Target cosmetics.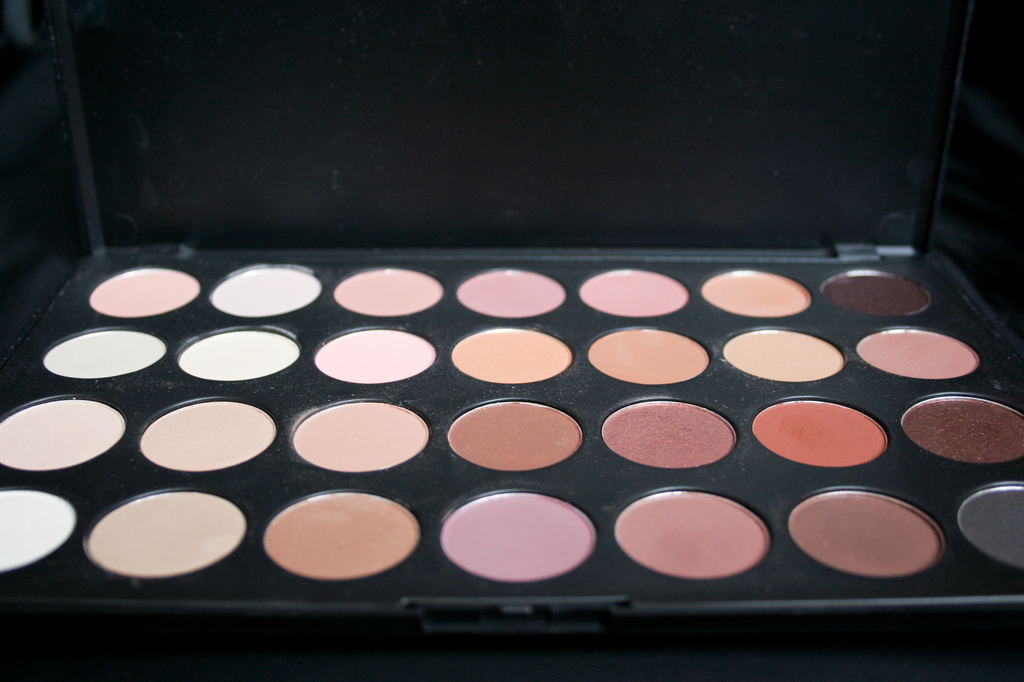
Target region: {"x1": 177, "y1": 328, "x2": 298, "y2": 381}.
